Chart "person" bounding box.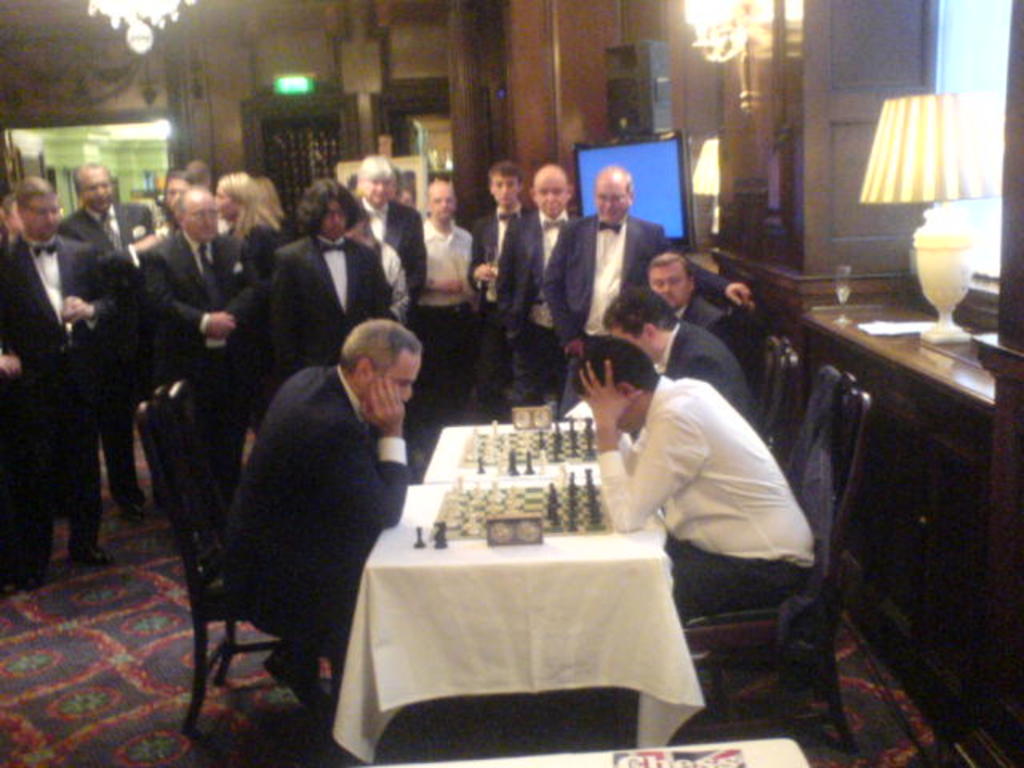
Charted: (467,158,531,318).
